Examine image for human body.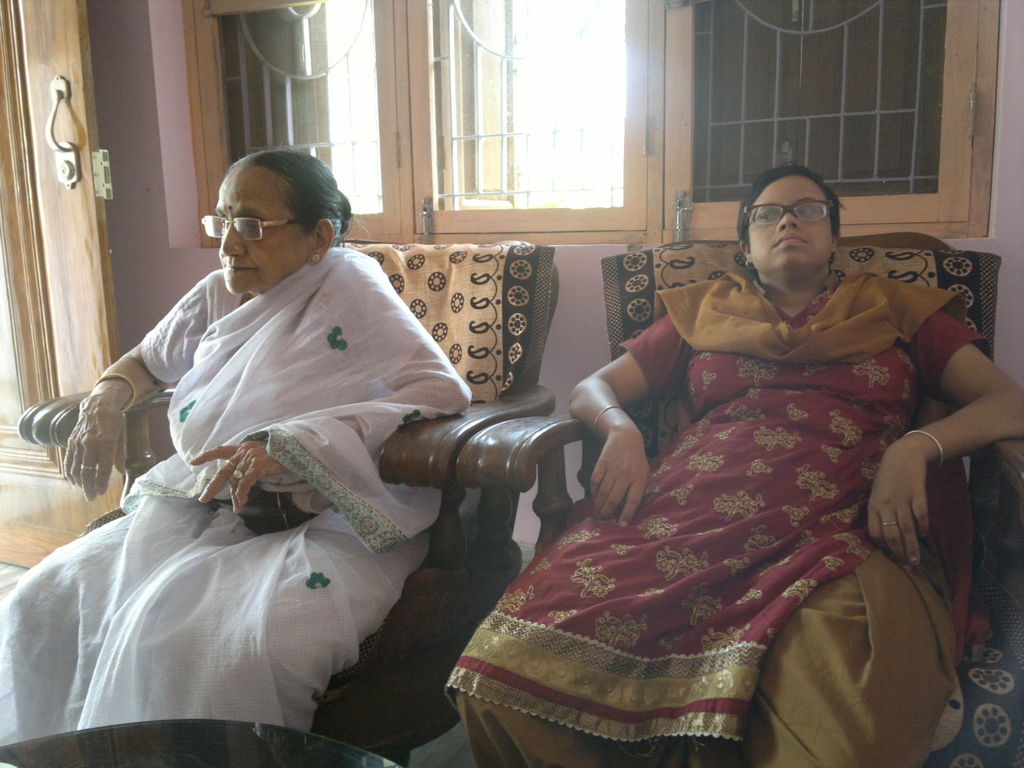
Examination result: [left=461, top=152, right=1020, bottom=767].
